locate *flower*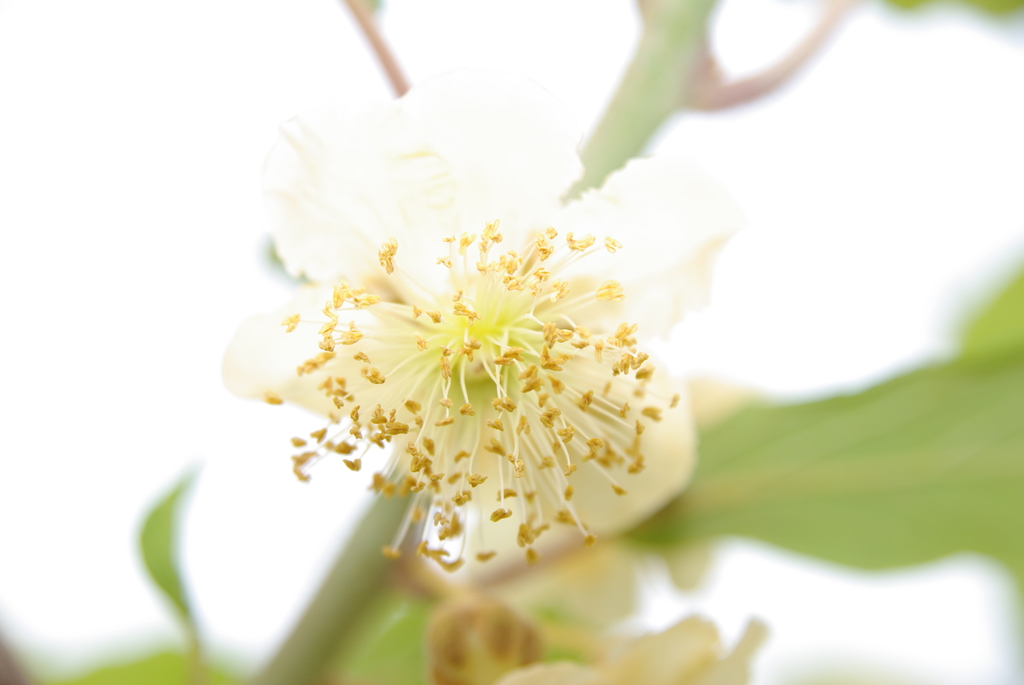
(x1=233, y1=99, x2=717, y2=626)
